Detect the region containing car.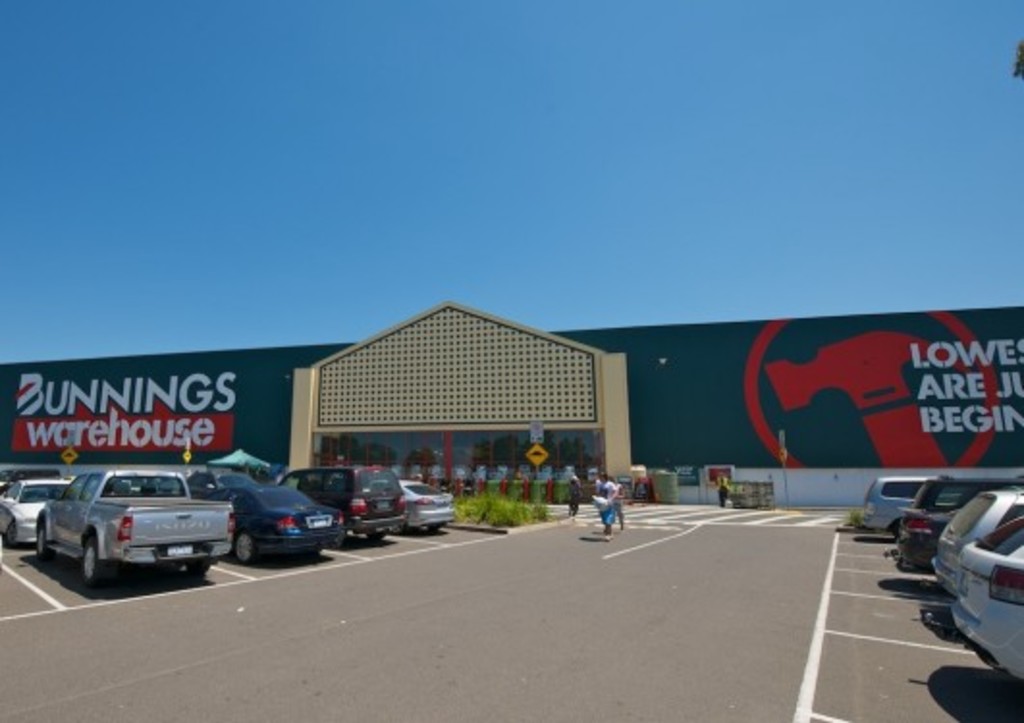
box=[397, 474, 457, 532].
